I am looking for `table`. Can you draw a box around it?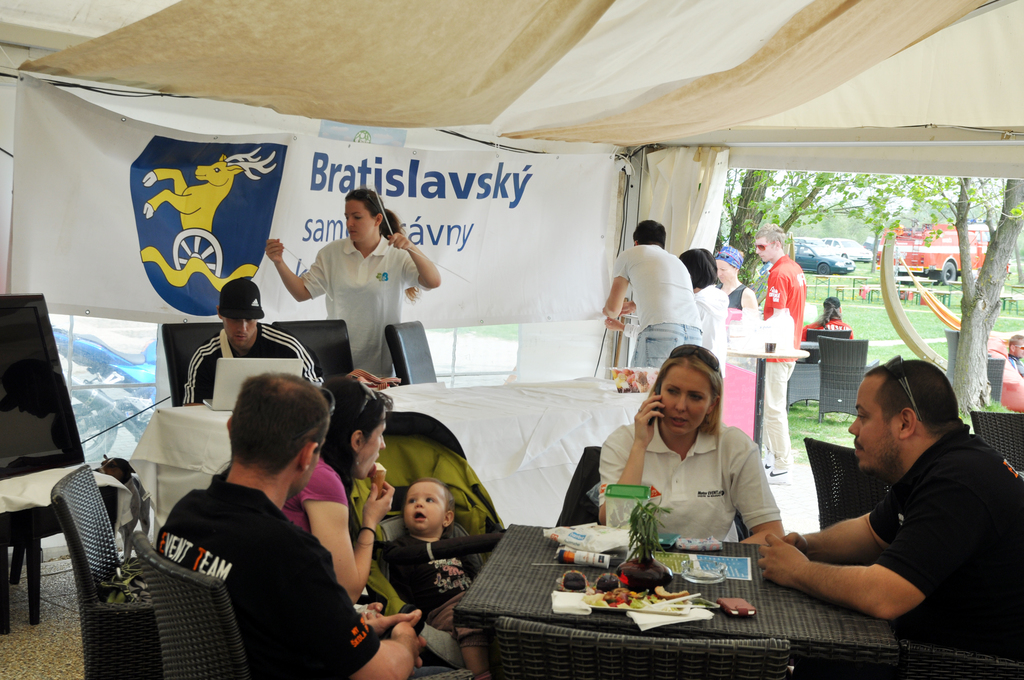
Sure, the bounding box is (726, 348, 808, 483).
